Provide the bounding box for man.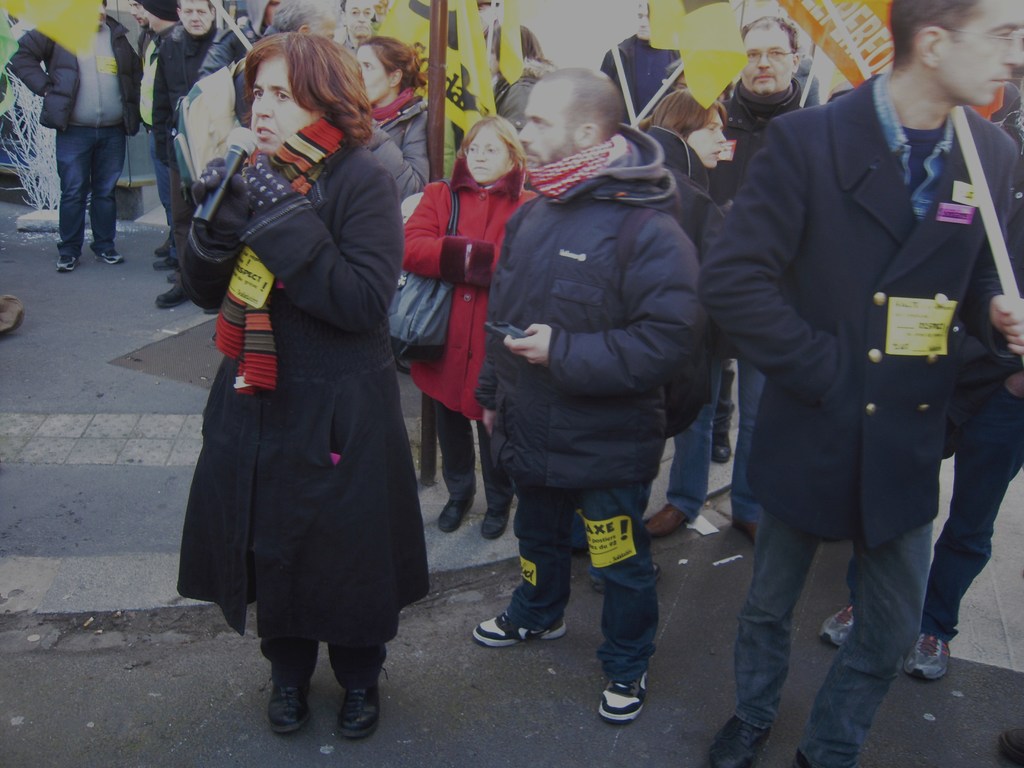
<bbox>694, 0, 1023, 765</bbox>.
